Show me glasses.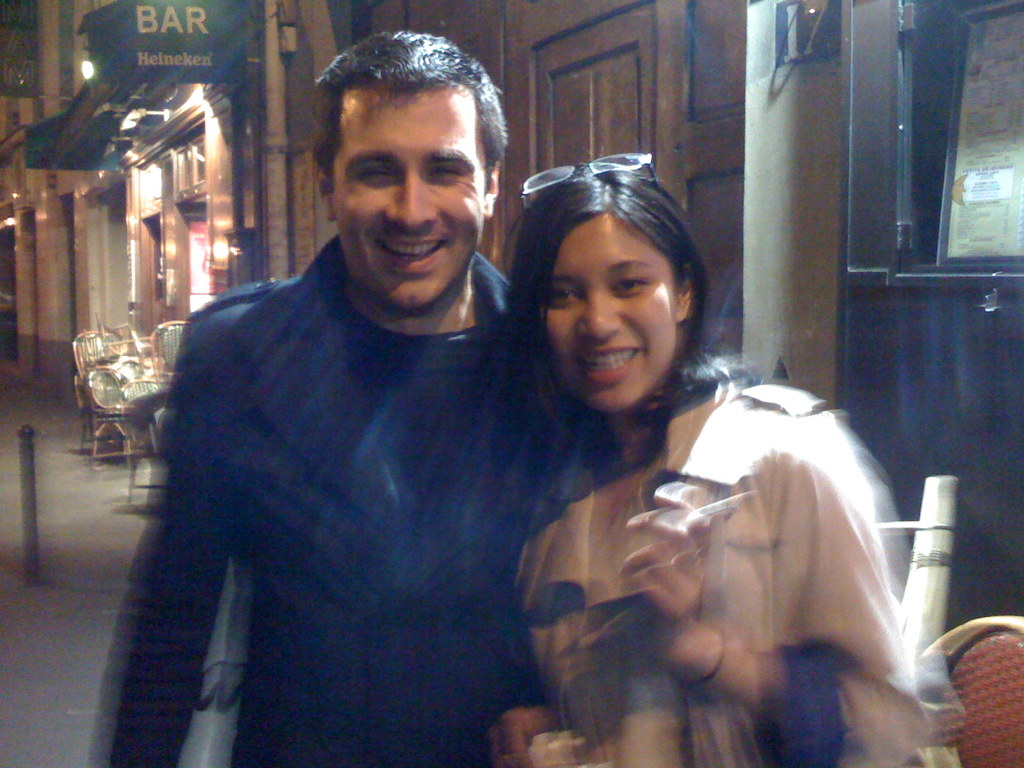
glasses is here: (x1=518, y1=147, x2=659, y2=214).
